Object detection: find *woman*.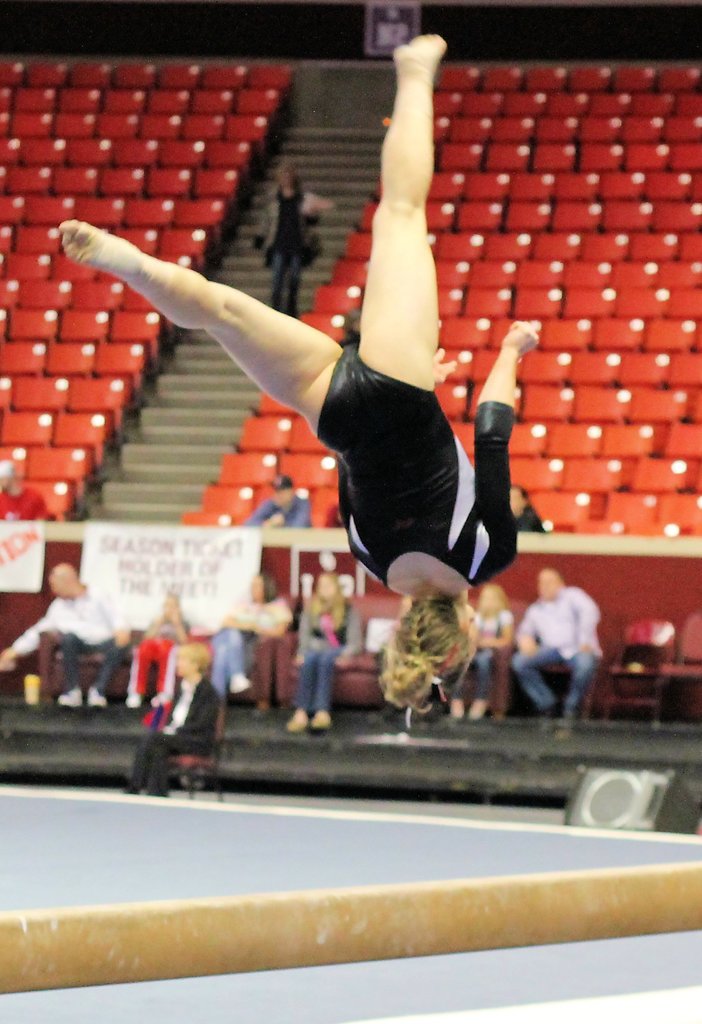
[left=140, top=42, right=530, bottom=734].
